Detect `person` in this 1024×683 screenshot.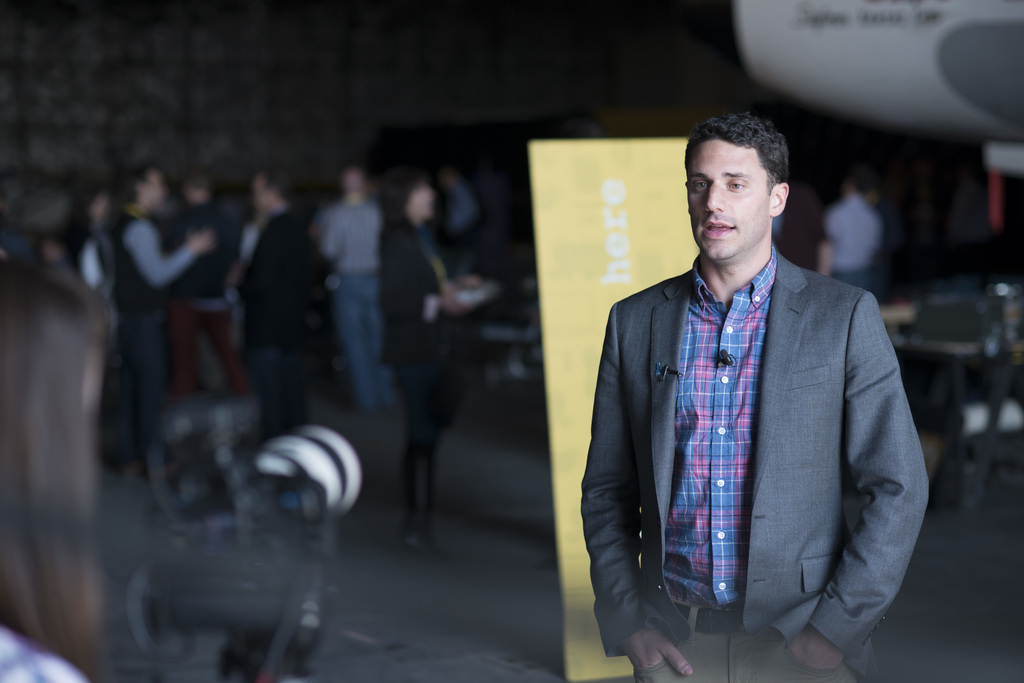
Detection: box=[4, 236, 108, 682].
